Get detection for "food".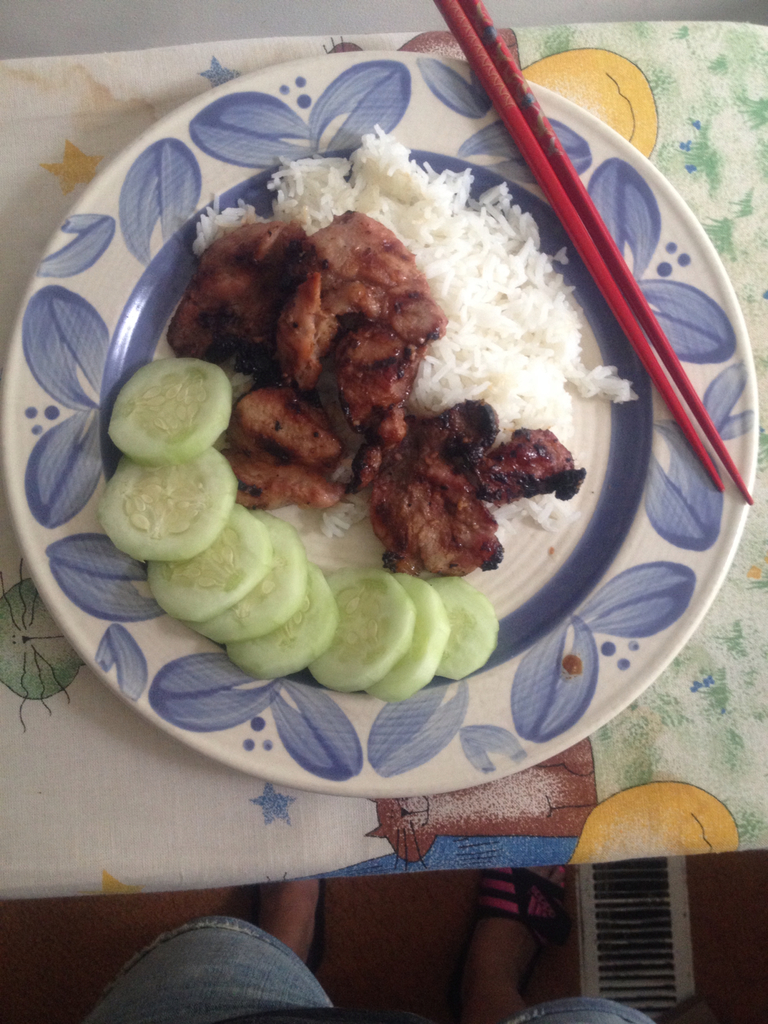
Detection: [left=98, top=442, right=238, bottom=567].
